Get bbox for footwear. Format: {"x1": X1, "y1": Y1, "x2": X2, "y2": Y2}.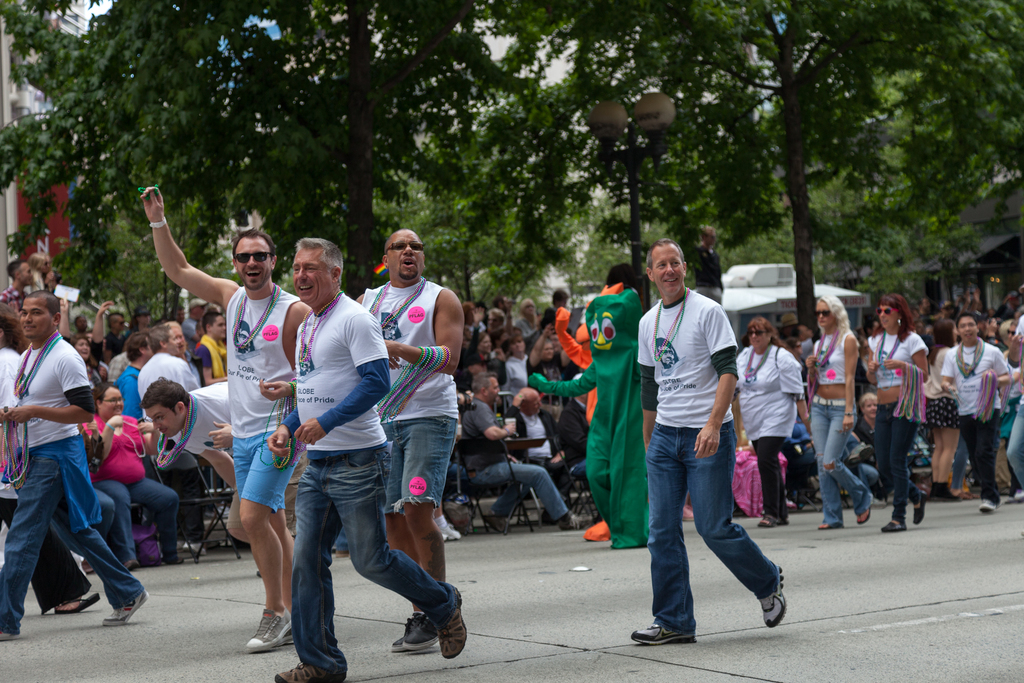
{"x1": 0, "y1": 627, "x2": 21, "y2": 641}.
